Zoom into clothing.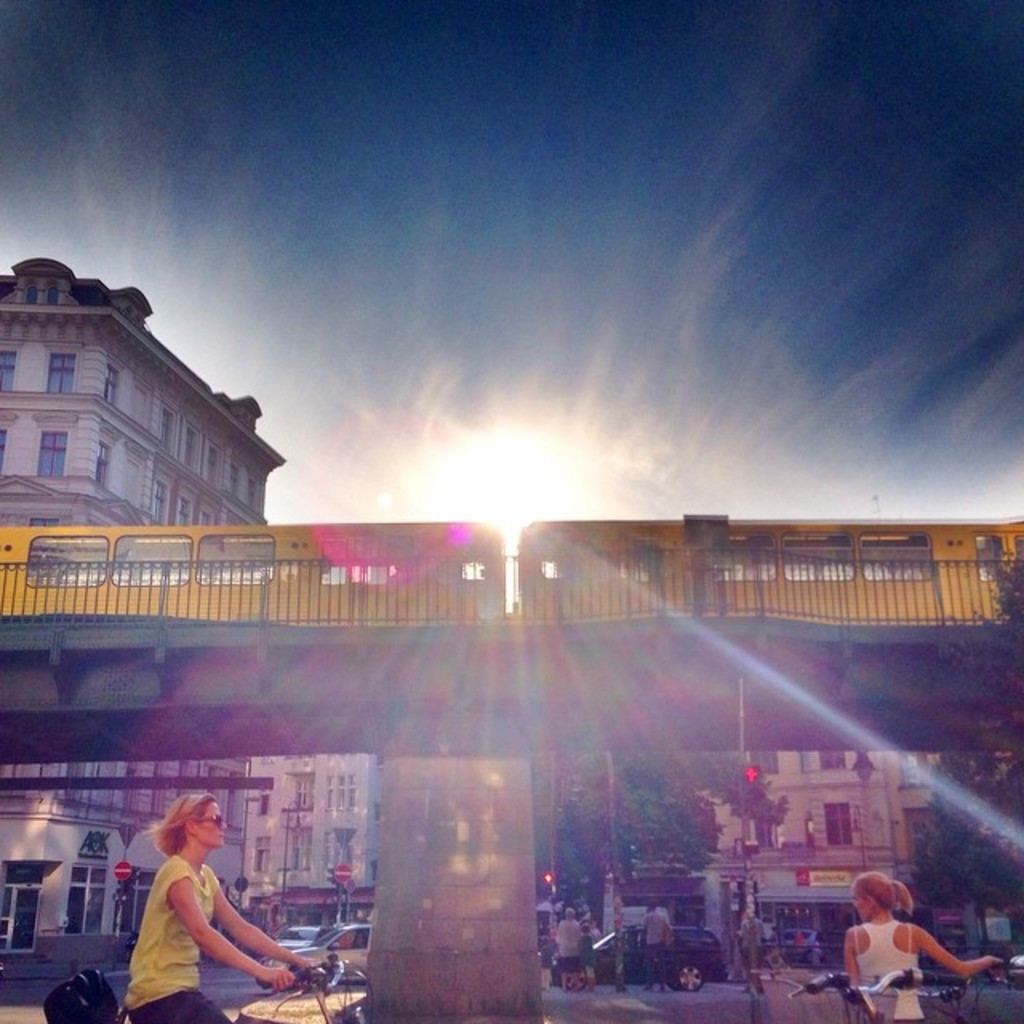
Zoom target: detection(643, 907, 674, 984).
